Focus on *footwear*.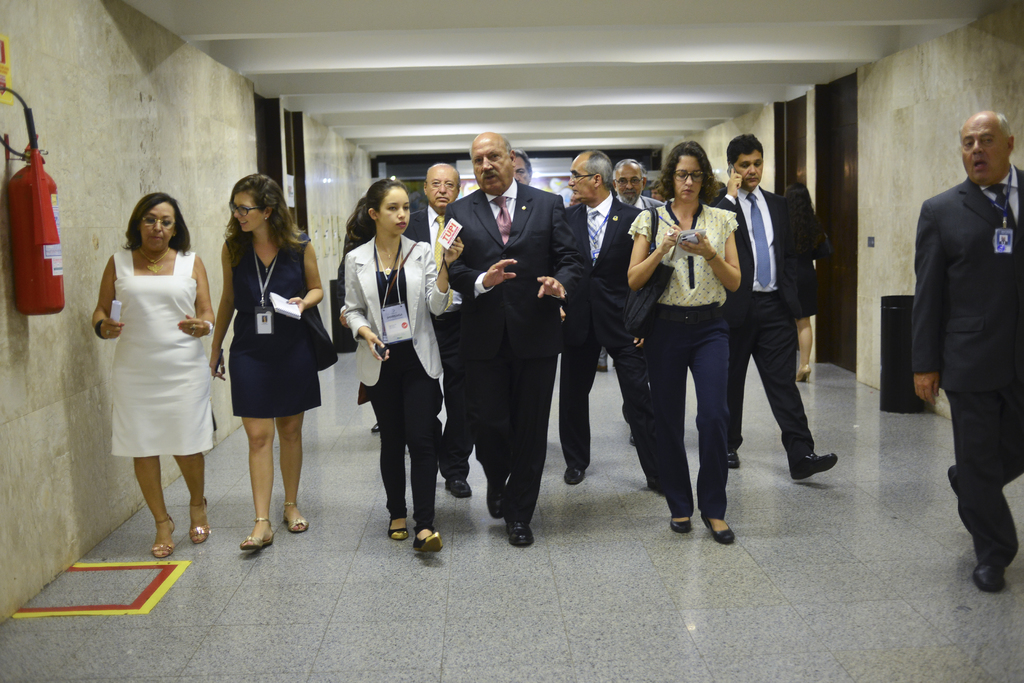
Focused at BBox(239, 515, 275, 549).
